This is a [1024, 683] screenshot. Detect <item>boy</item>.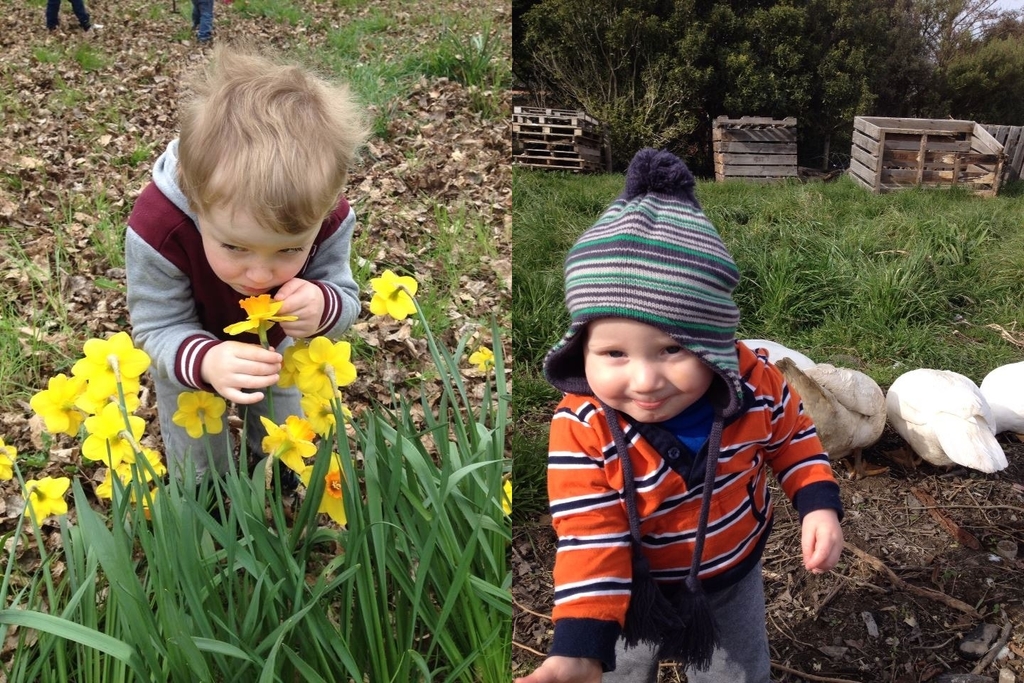
{"x1": 514, "y1": 145, "x2": 844, "y2": 682}.
